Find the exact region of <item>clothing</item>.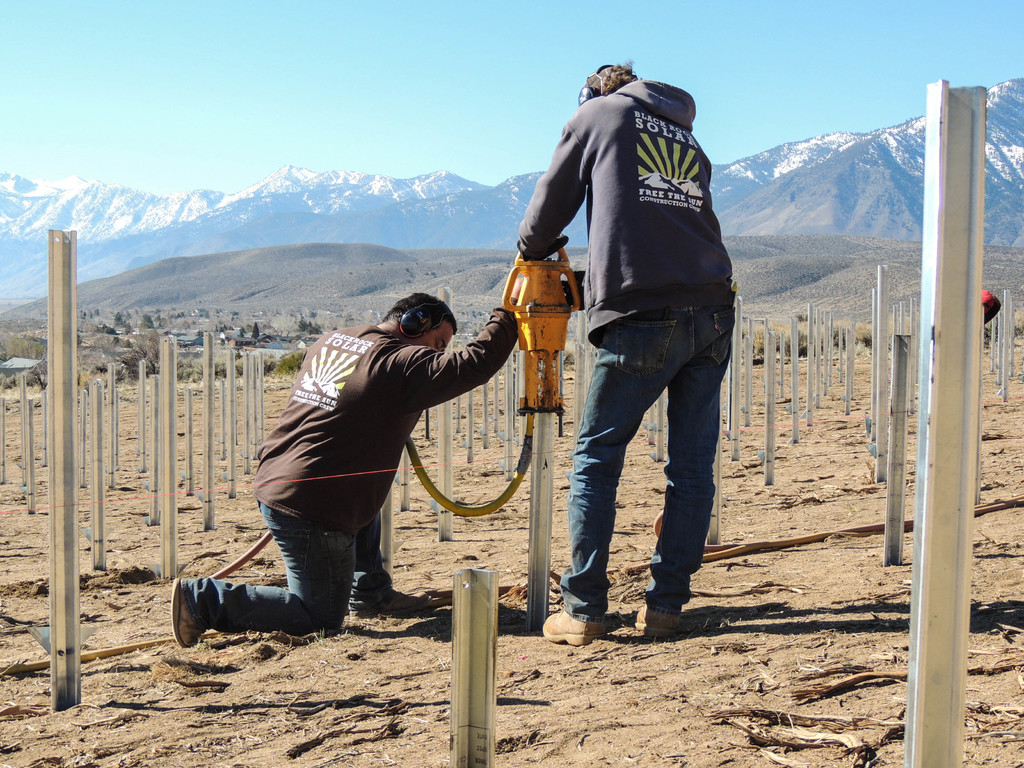
Exact region: <bbox>184, 303, 509, 636</bbox>.
